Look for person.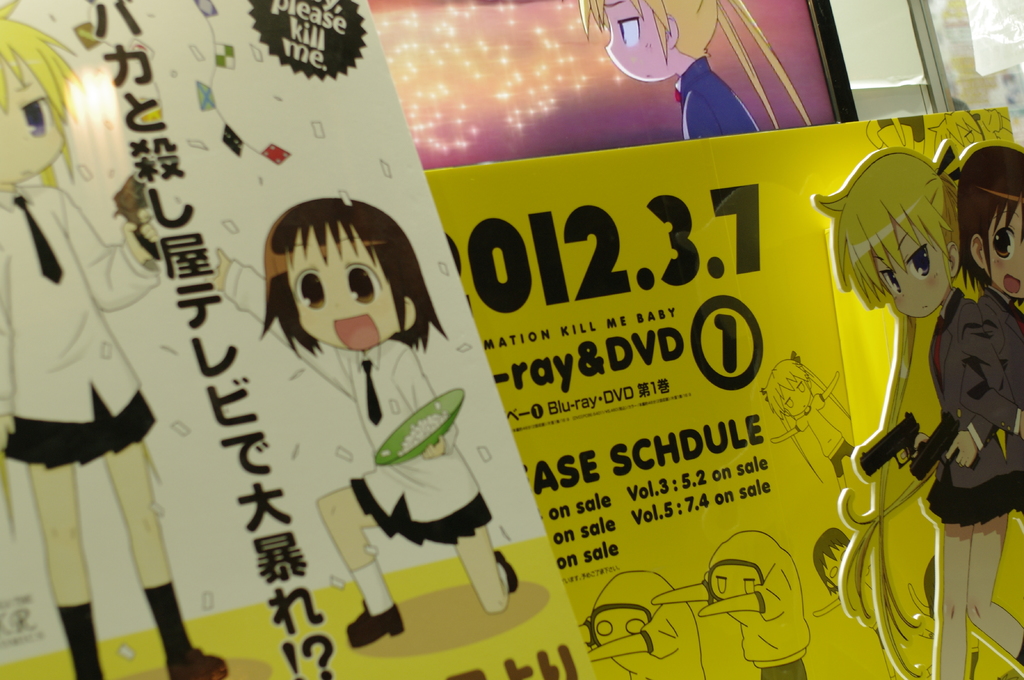
Found: [579, 0, 763, 145].
